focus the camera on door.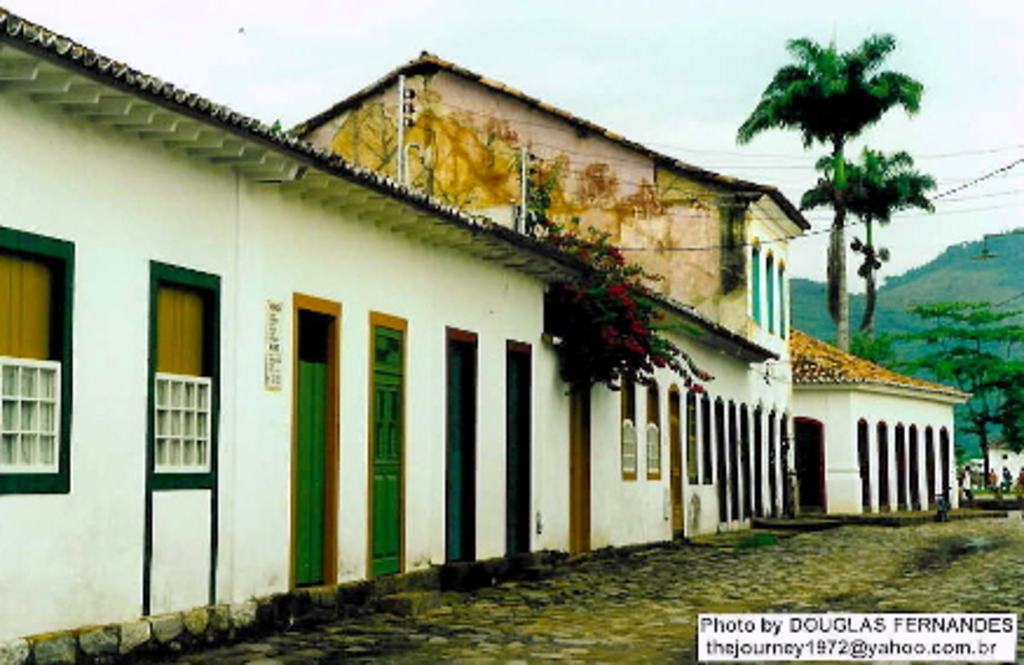
Focus region: x1=567, y1=377, x2=598, y2=557.
